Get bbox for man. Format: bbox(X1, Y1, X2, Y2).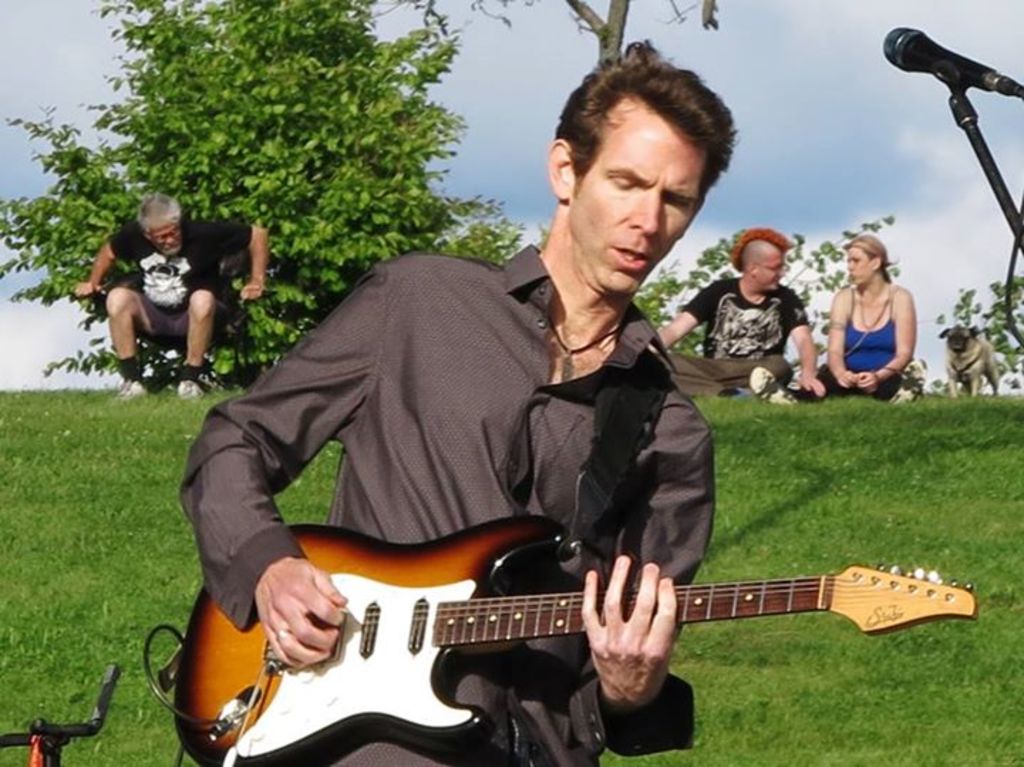
bbox(647, 228, 829, 404).
